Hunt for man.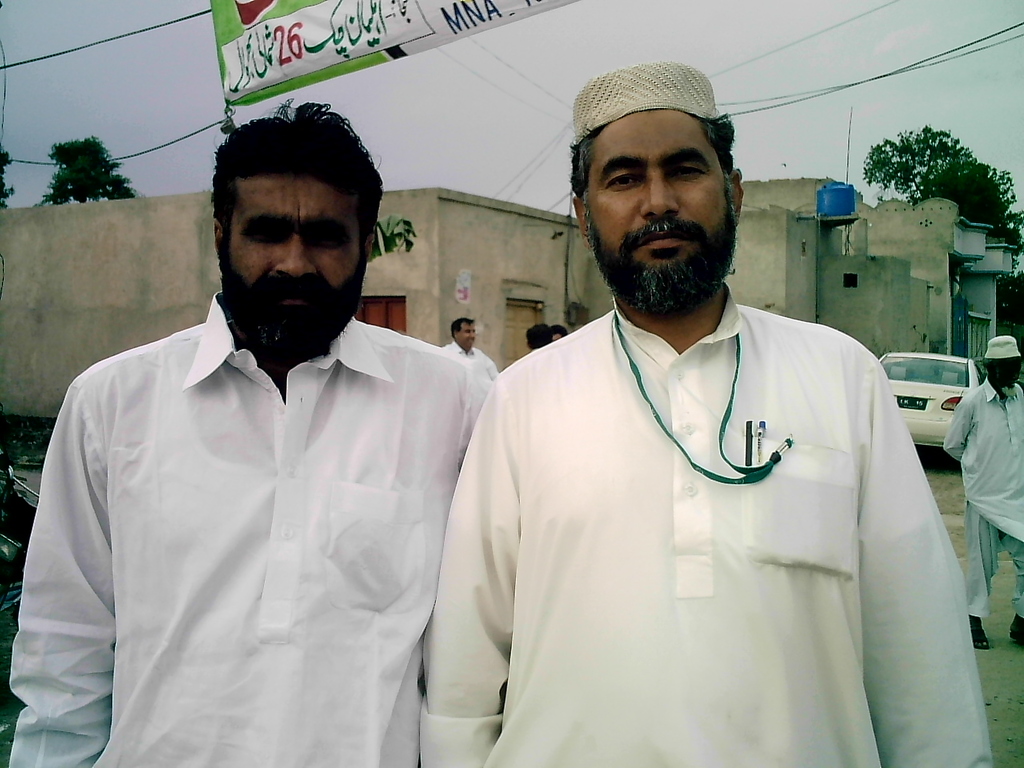
Hunted down at region(12, 110, 542, 767).
